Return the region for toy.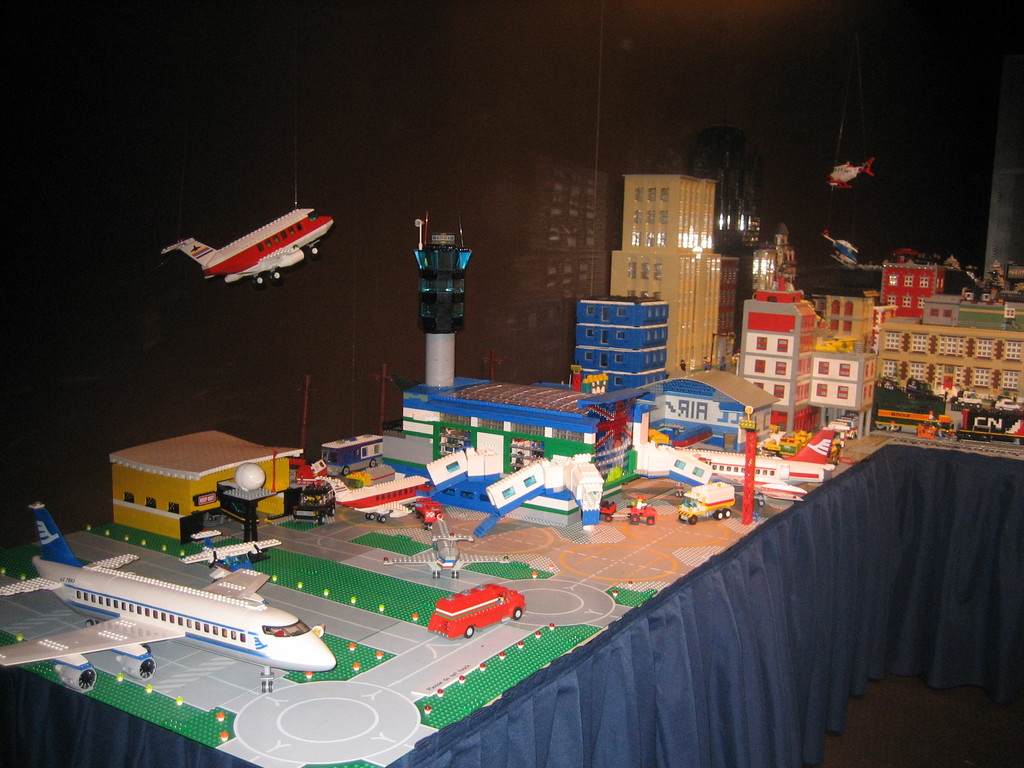
{"left": 415, "top": 213, "right": 492, "bottom": 399}.
